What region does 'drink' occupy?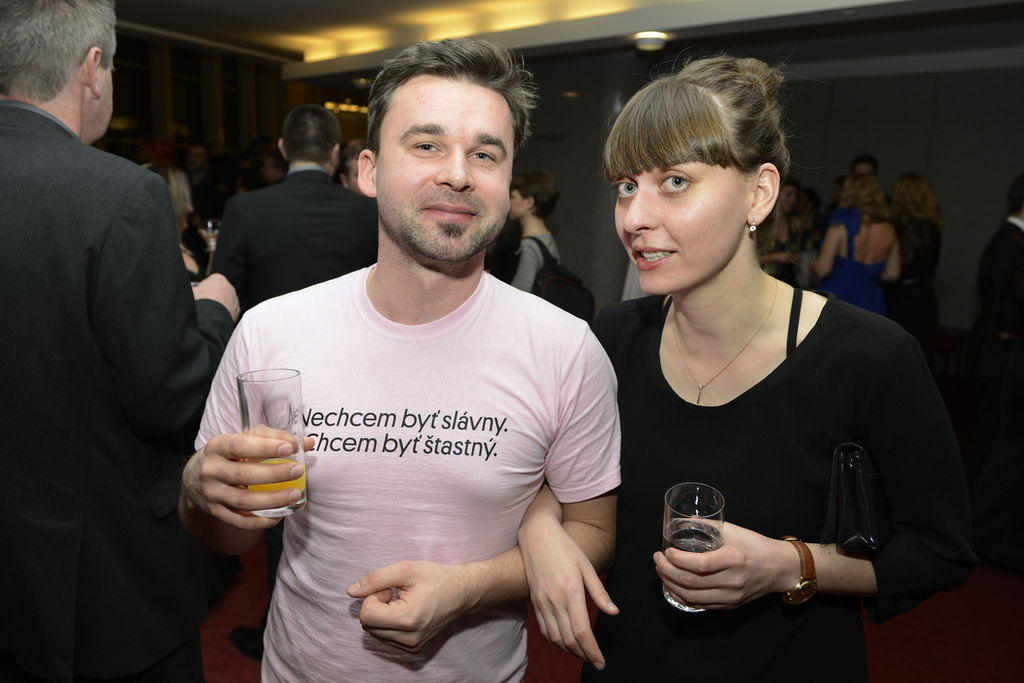
box(664, 521, 726, 612).
